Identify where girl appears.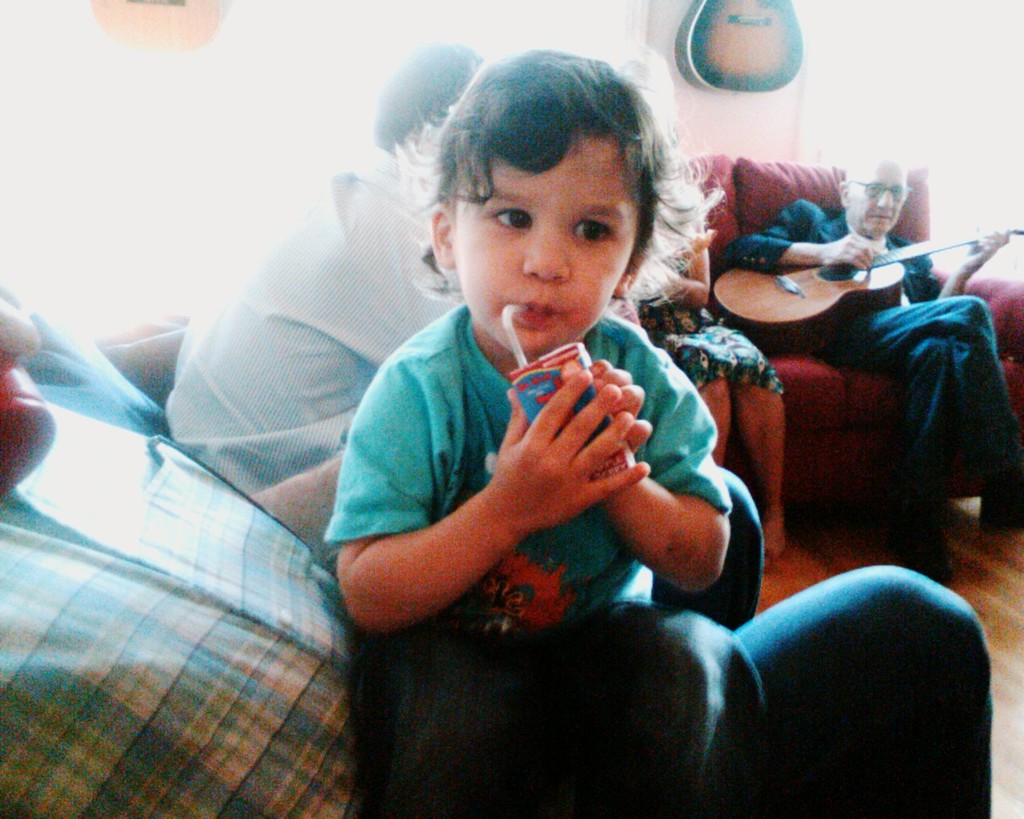
Appears at rect(319, 42, 729, 818).
